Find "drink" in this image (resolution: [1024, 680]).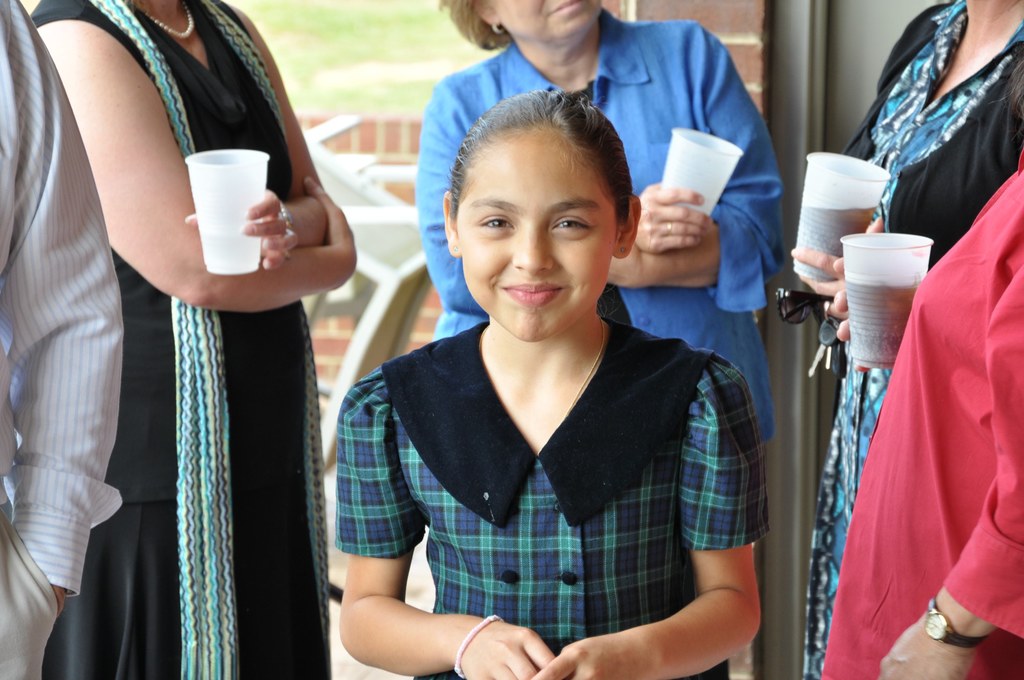
pyautogui.locateOnScreen(792, 204, 884, 282).
